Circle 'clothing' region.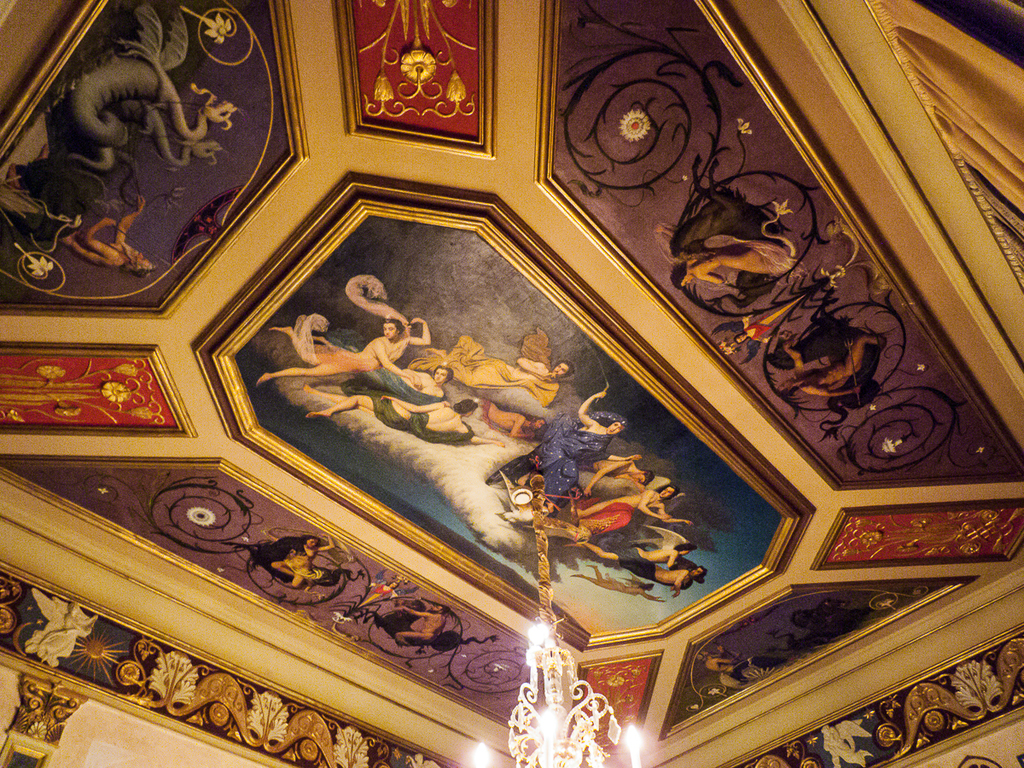
Region: [567,492,630,544].
